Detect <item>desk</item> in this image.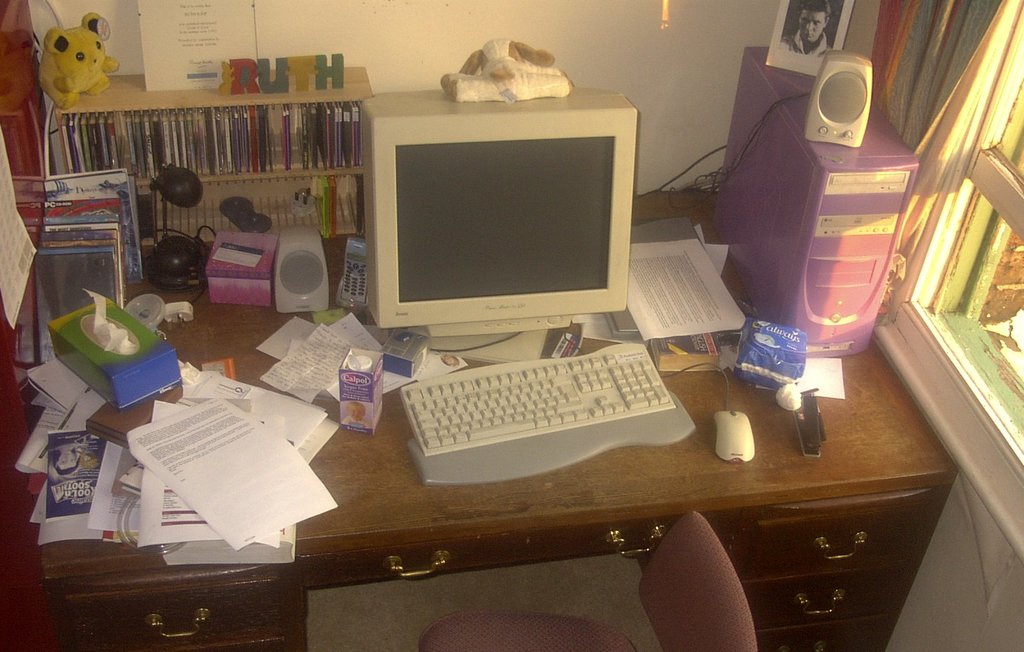
Detection: <region>44, 218, 985, 628</region>.
